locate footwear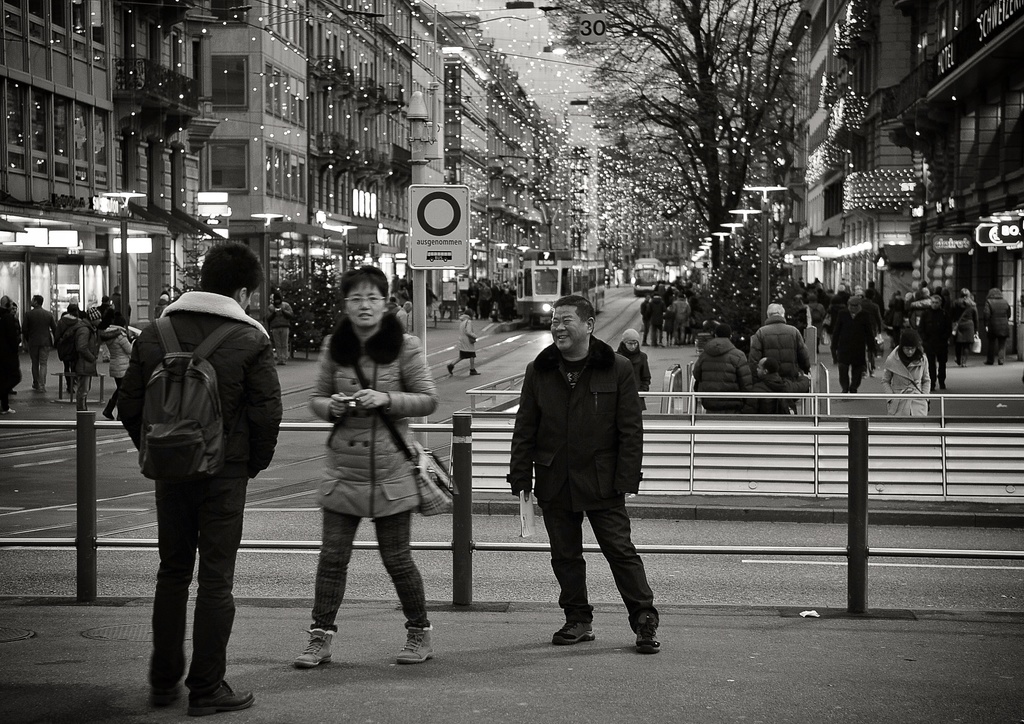
x1=633, y1=607, x2=666, y2=656
